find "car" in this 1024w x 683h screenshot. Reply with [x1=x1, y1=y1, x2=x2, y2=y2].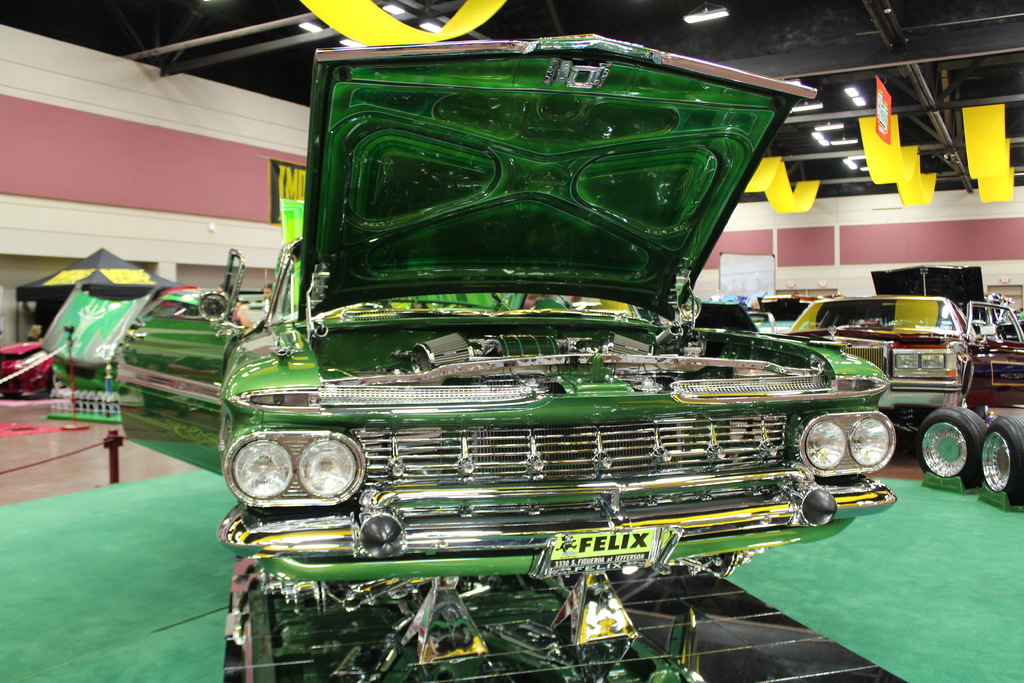
[x1=0, y1=338, x2=56, y2=397].
